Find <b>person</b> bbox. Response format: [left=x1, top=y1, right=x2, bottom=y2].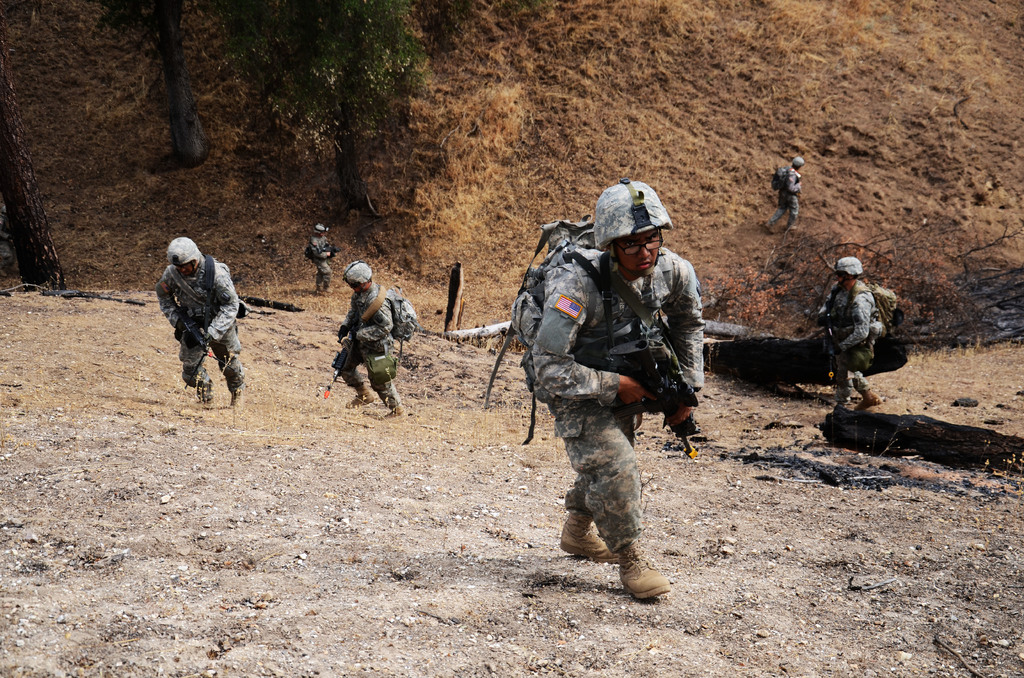
[left=154, top=231, right=246, bottom=398].
